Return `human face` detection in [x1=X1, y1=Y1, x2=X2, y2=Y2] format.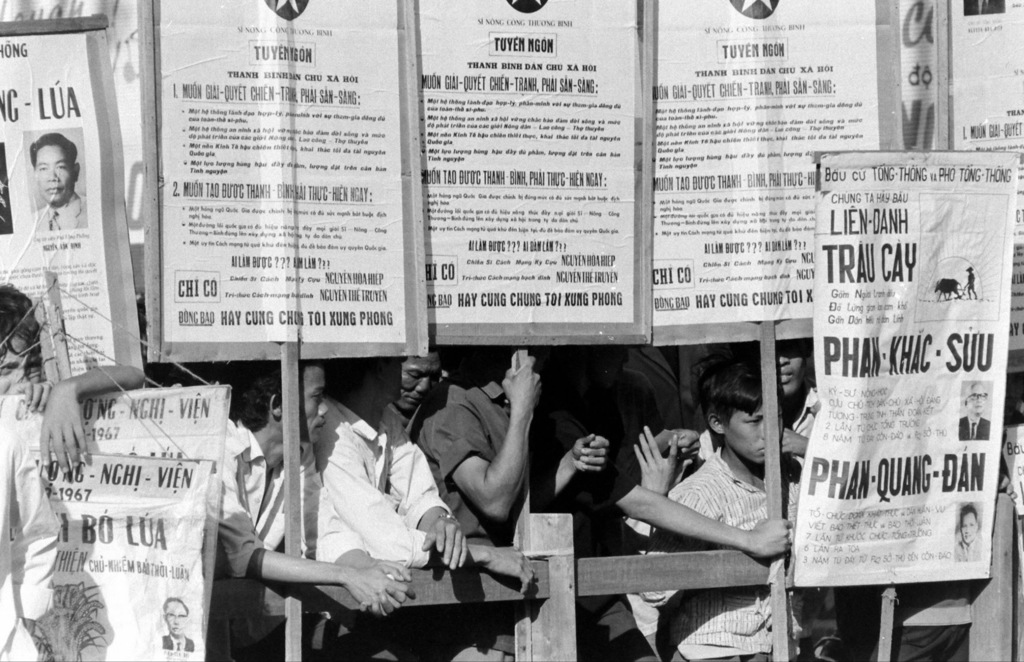
[x1=396, y1=350, x2=442, y2=412].
